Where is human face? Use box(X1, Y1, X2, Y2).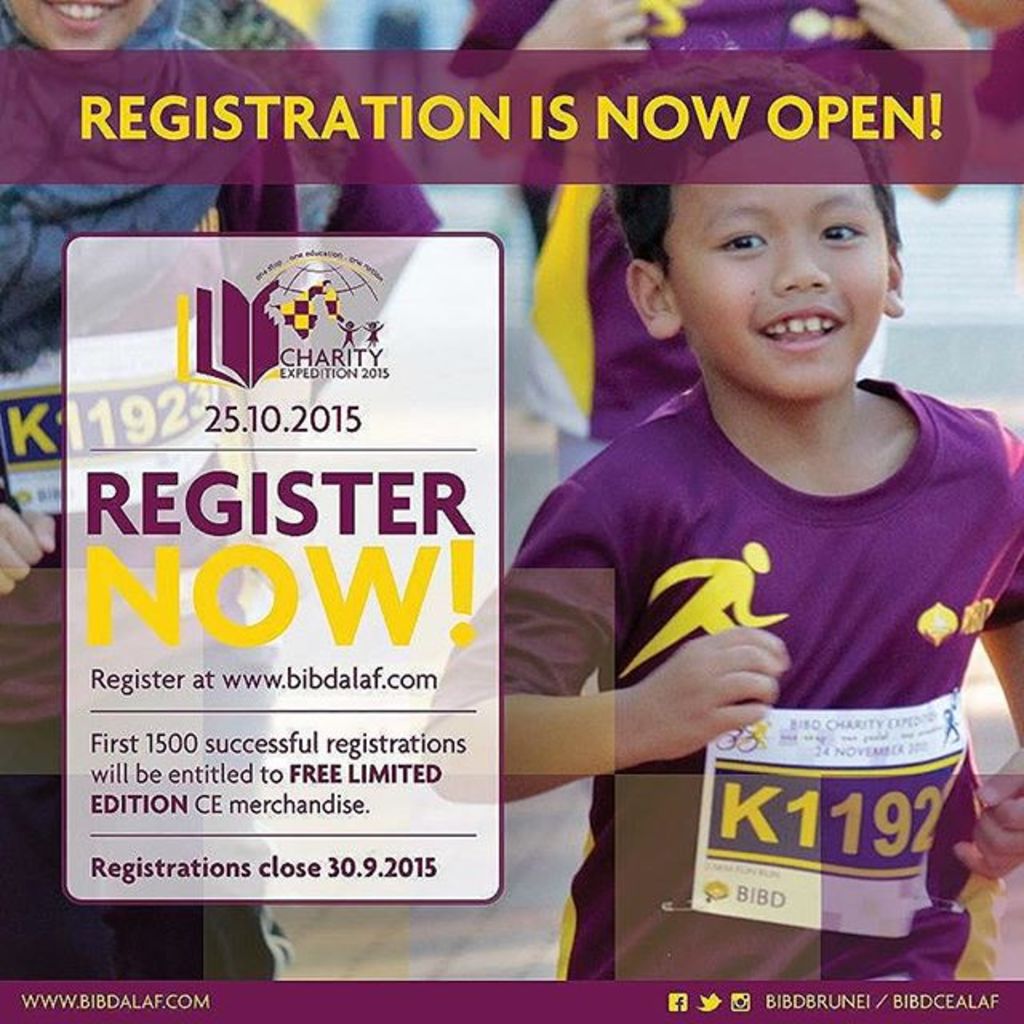
box(666, 134, 886, 405).
